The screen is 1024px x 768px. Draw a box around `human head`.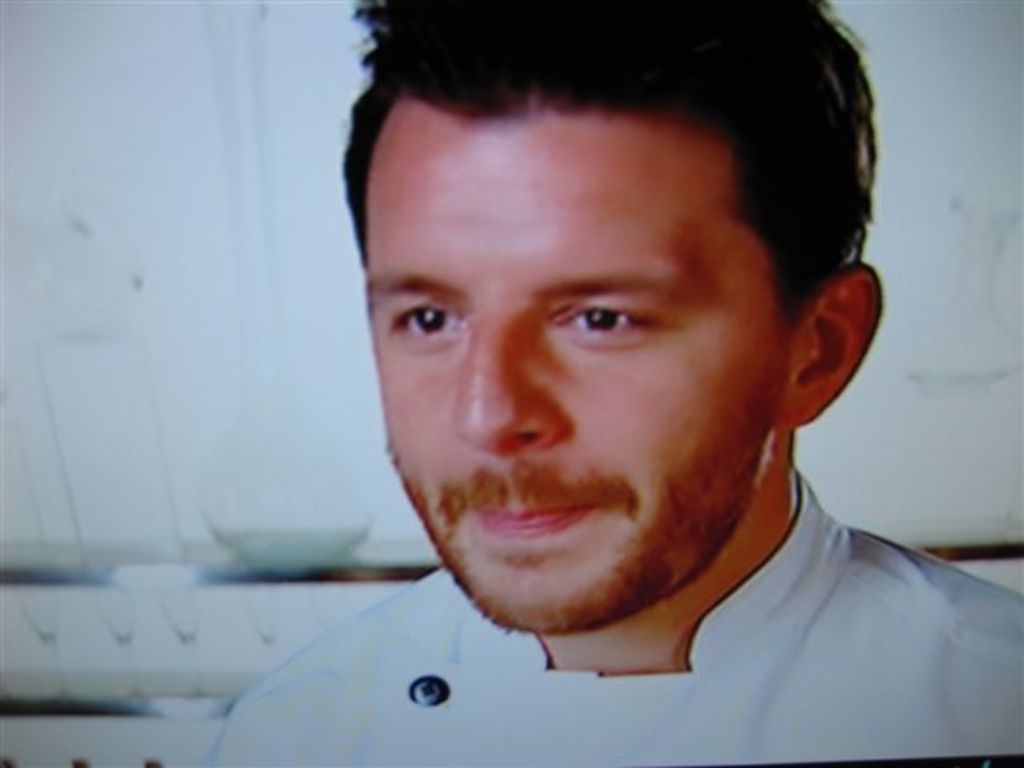
bbox(331, 0, 931, 611).
